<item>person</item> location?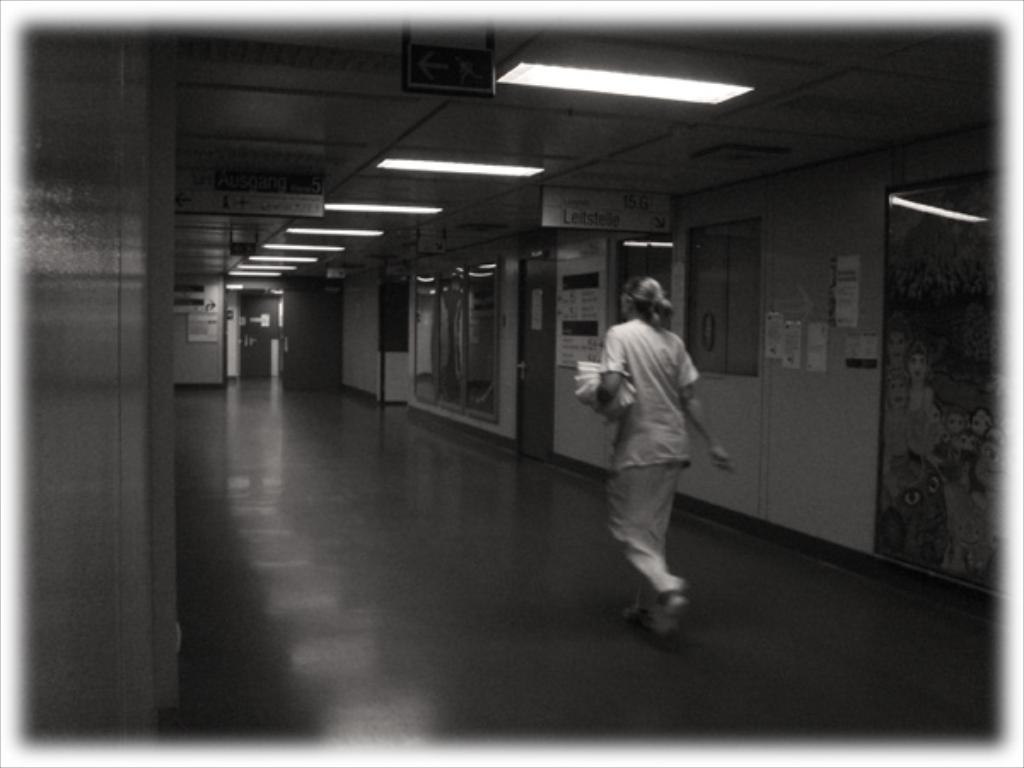
585 247 730 643
